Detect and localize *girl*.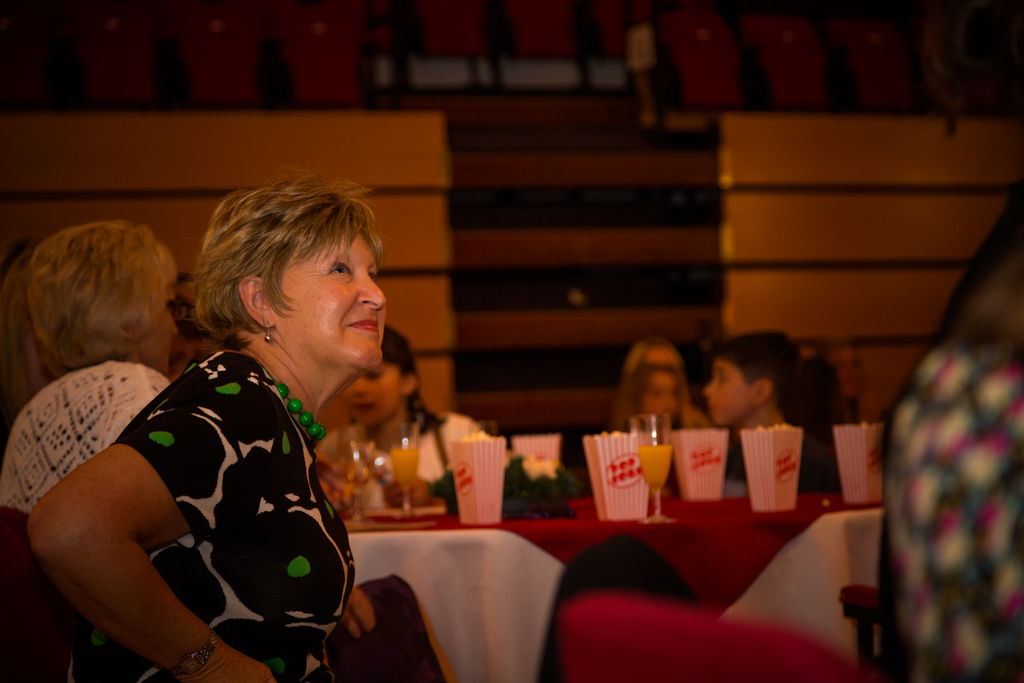
Localized at [left=612, top=338, right=705, bottom=434].
